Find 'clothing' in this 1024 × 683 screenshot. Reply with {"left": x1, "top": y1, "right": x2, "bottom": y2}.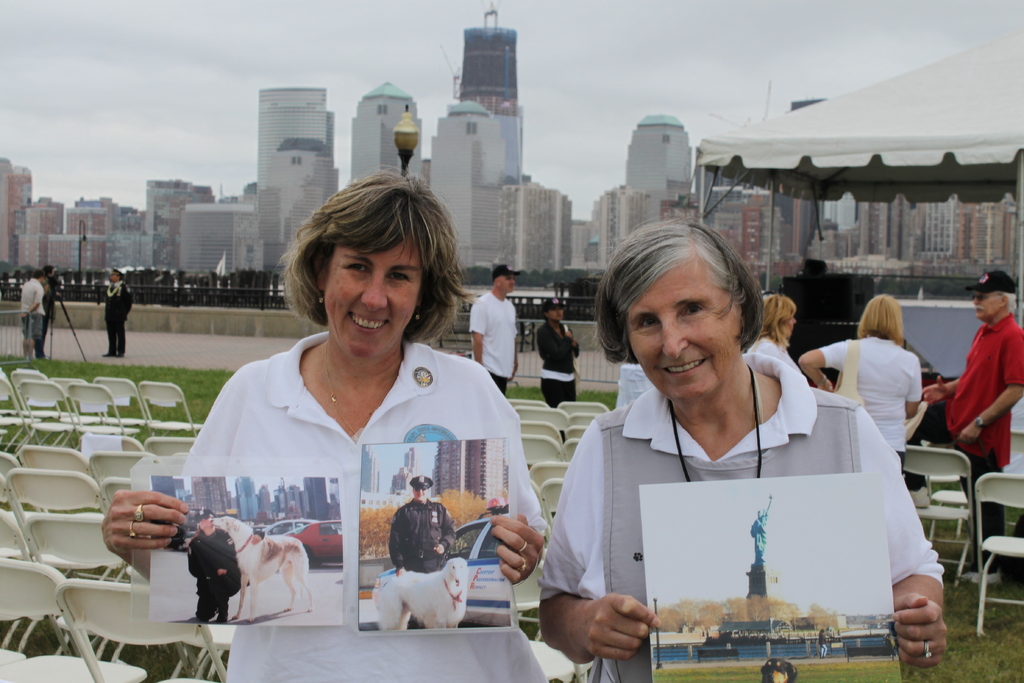
{"left": 752, "top": 334, "right": 815, "bottom": 379}.
